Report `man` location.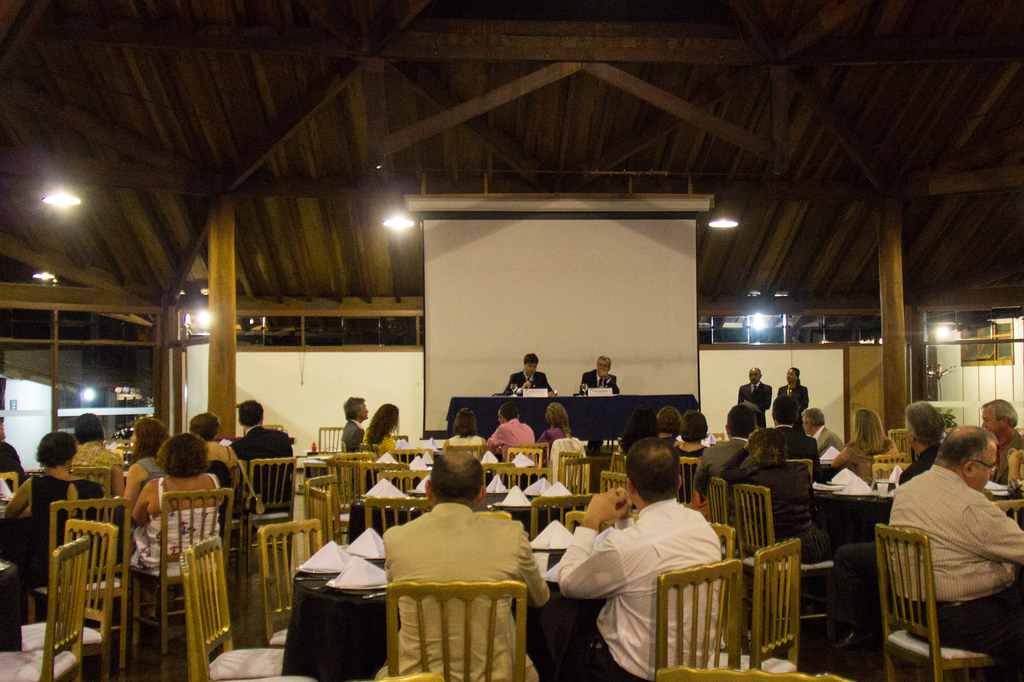
Report: (x1=675, y1=399, x2=716, y2=448).
